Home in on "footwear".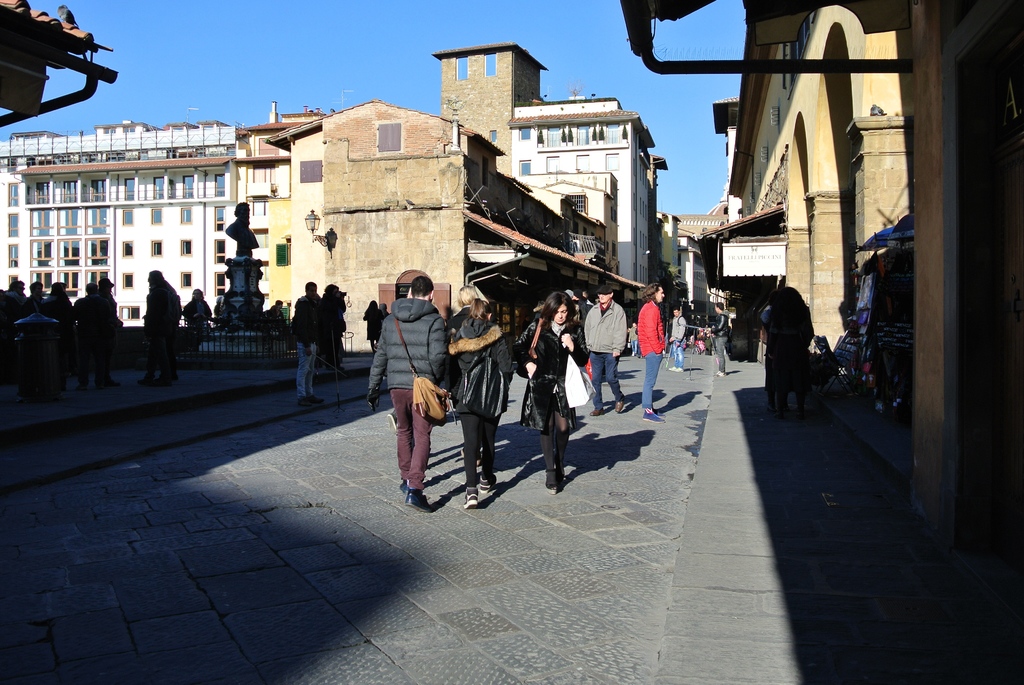
Homed in at 673,366,687,372.
